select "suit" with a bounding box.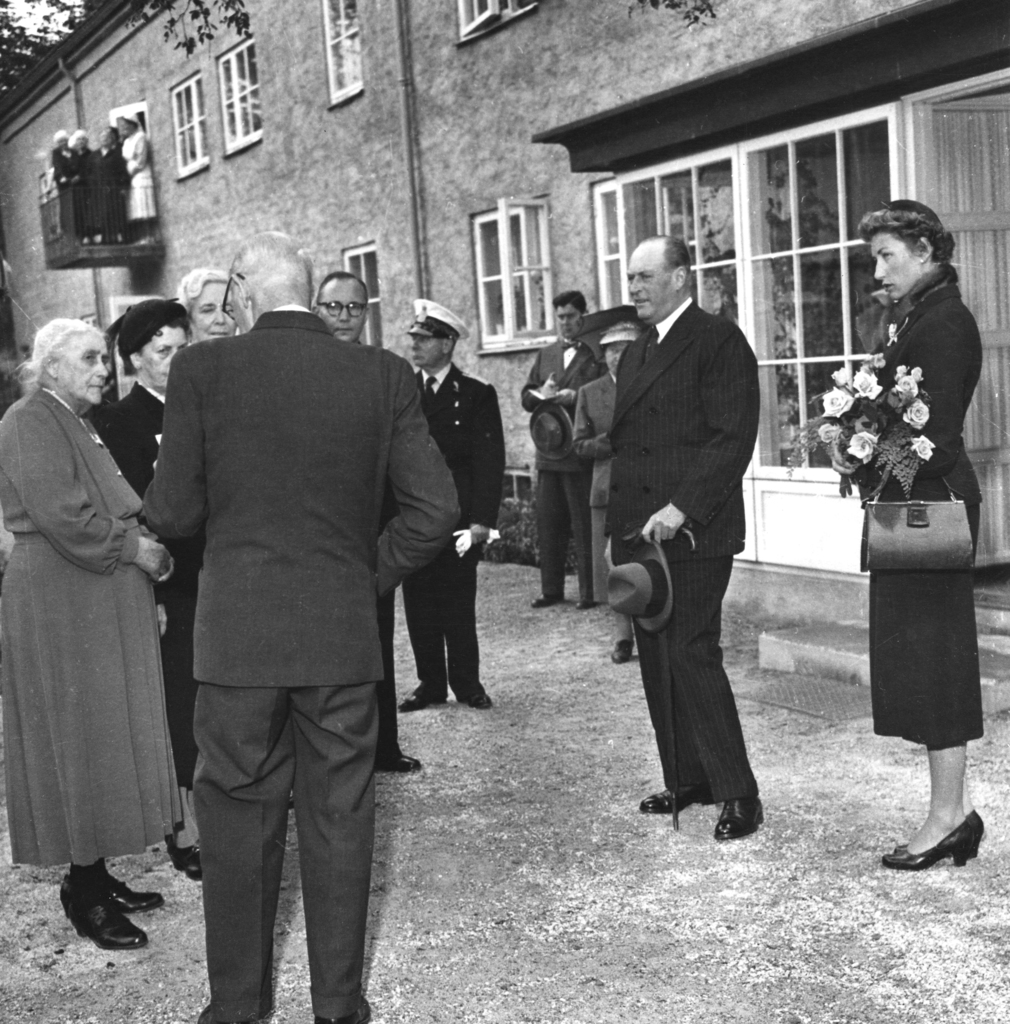
l=574, t=375, r=627, b=636.
